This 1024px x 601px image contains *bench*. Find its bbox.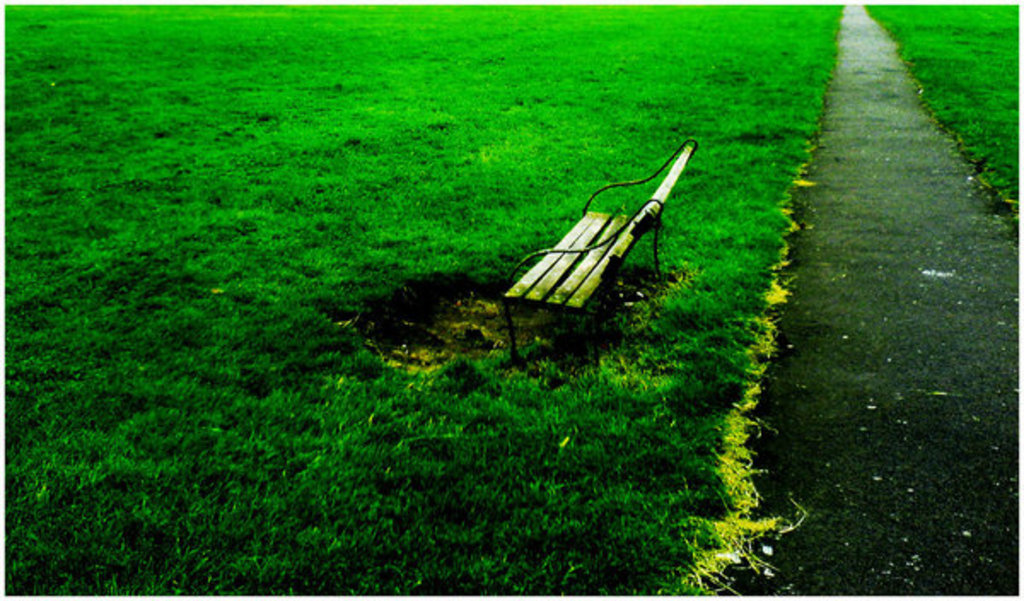
l=490, t=159, r=664, b=348.
